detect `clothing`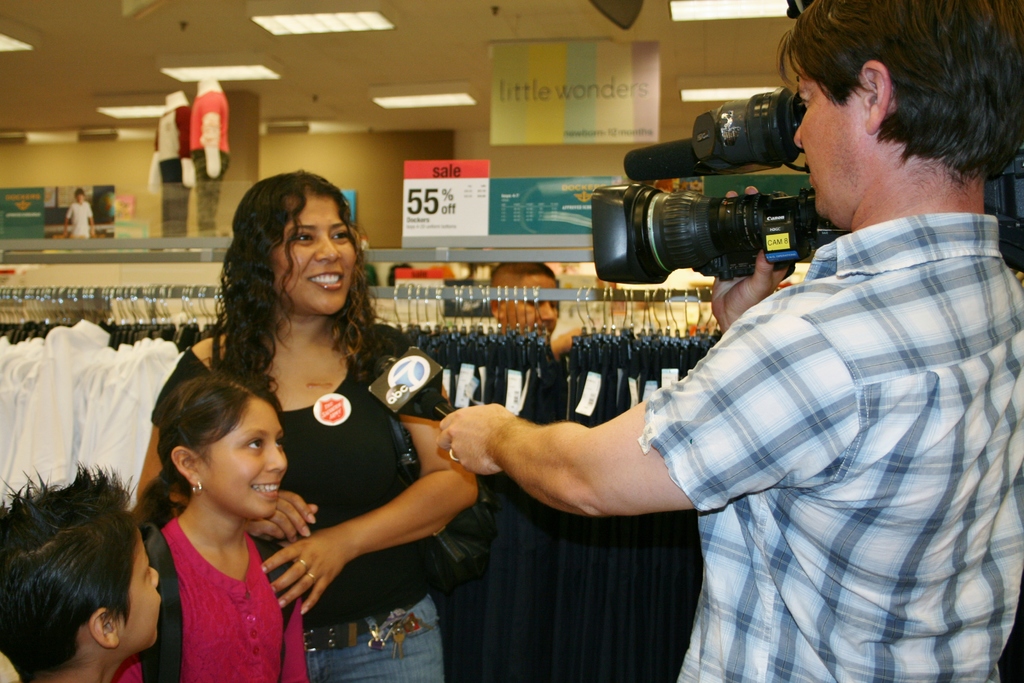
(152,323,448,682)
